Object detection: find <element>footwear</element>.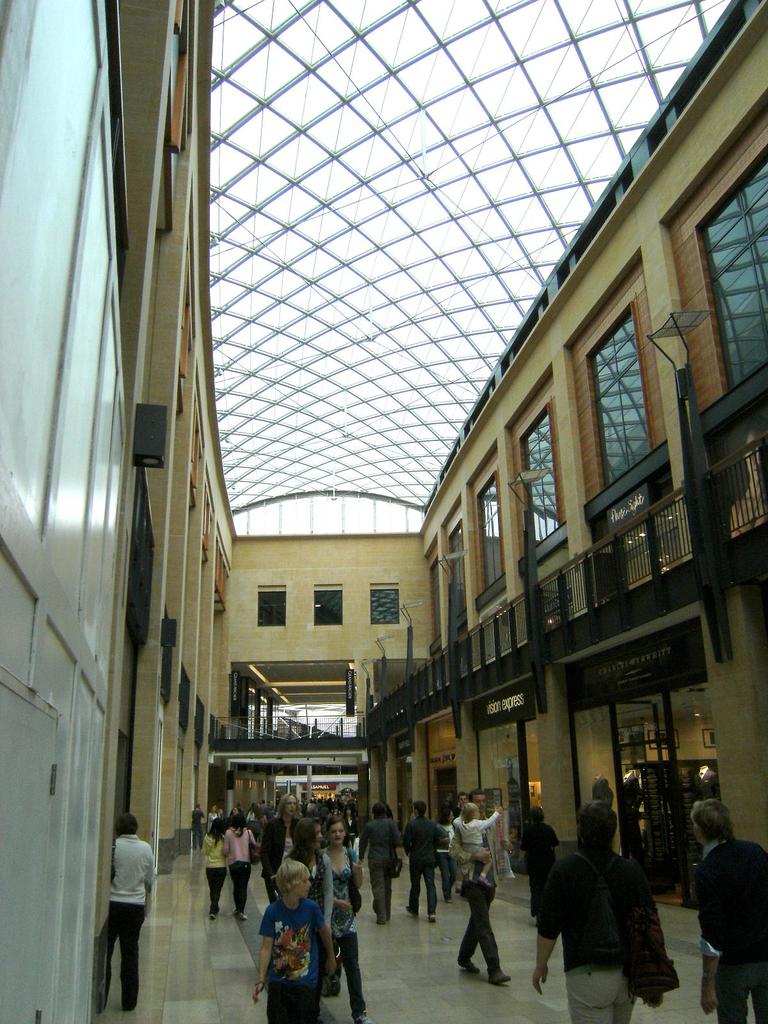
(left=452, top=956, right=477, bottom=972).
